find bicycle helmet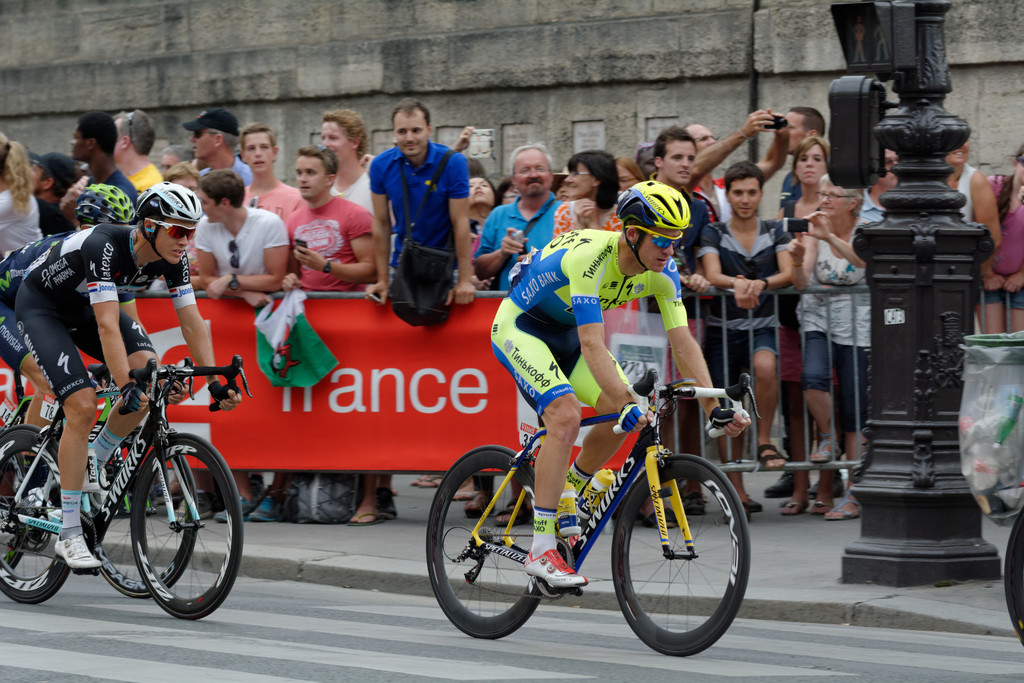
detection(612, 177, 690, 269)
